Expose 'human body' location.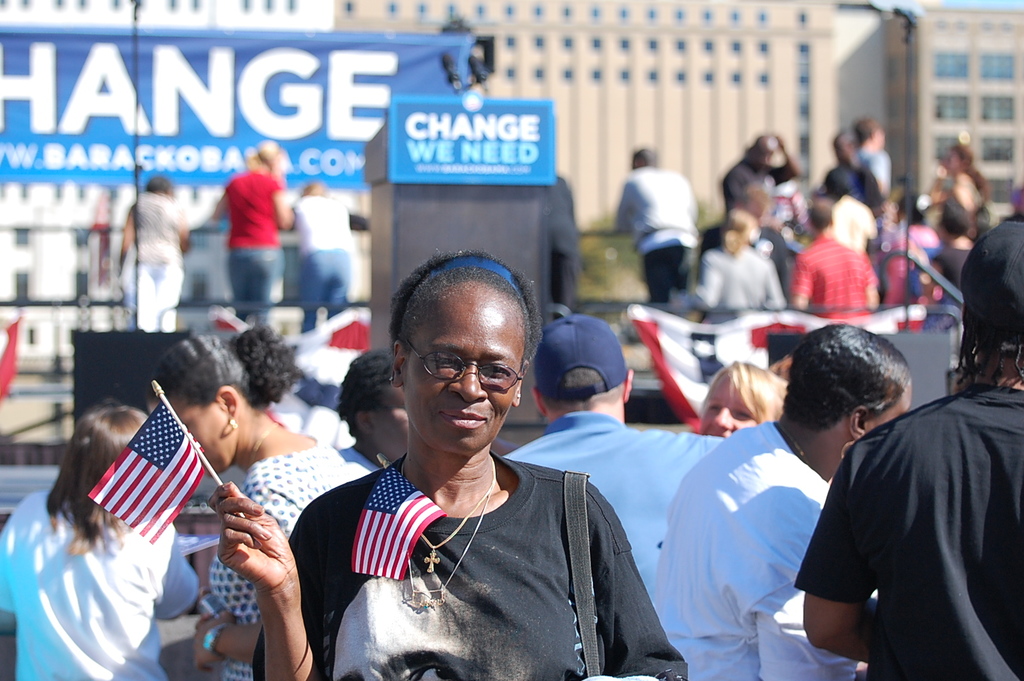
Exposed at locate(114, 187, 193, 338).
